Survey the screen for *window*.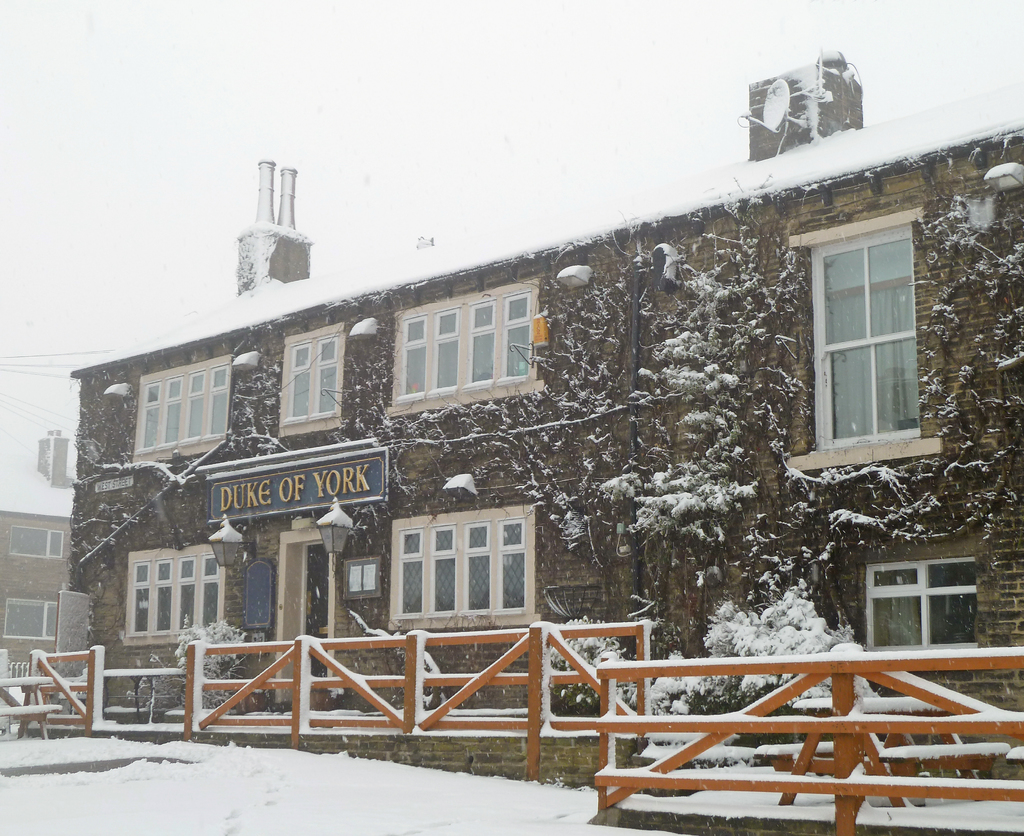
Survey found: (x1=387, y1=504, x2=540, y2=628).
